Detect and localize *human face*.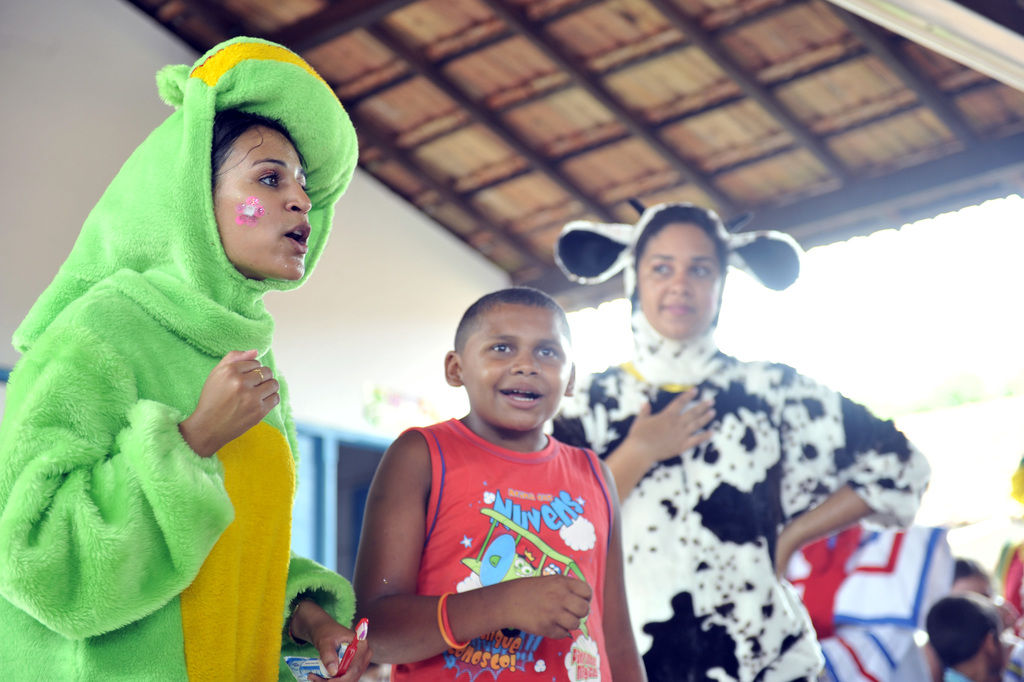
Localized at crop(463, 304, 568, 434).
